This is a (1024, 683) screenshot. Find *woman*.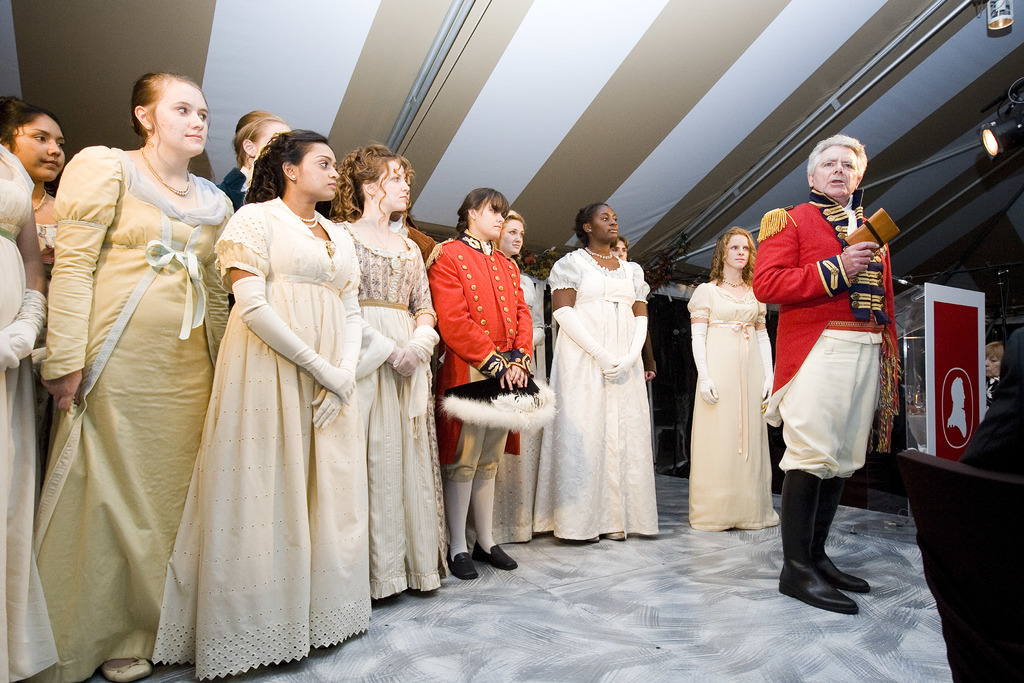
Bounding box: [425, 182, 557, 577].
